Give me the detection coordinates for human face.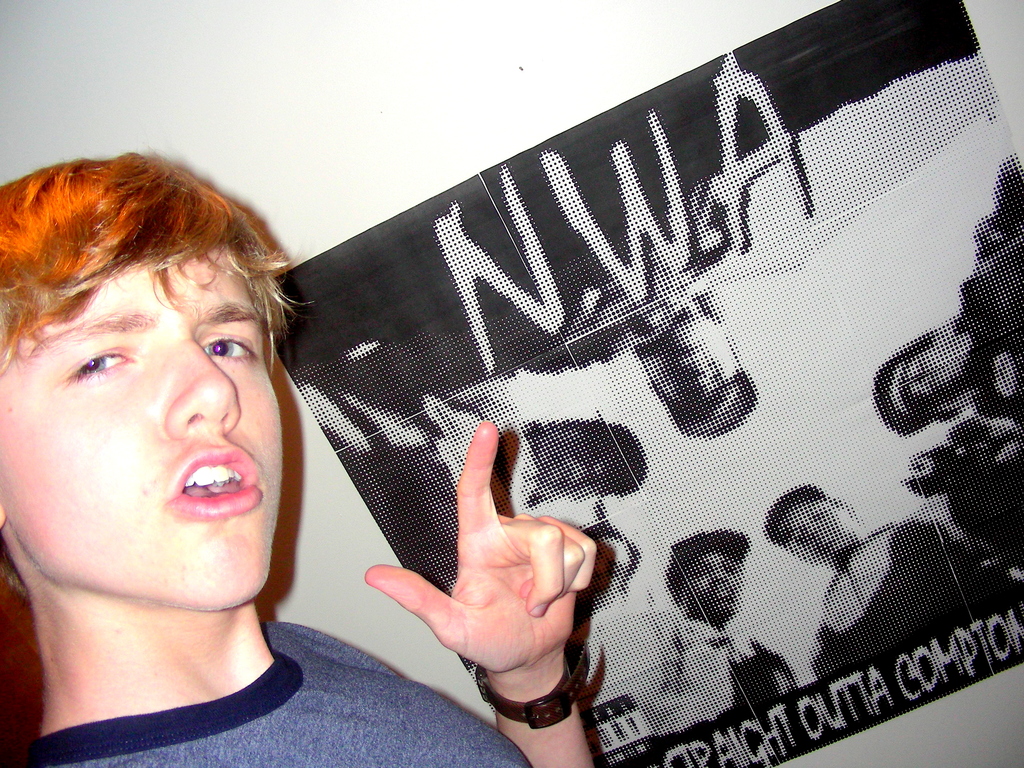
left=540, top=431, right=617, bottom=497.
